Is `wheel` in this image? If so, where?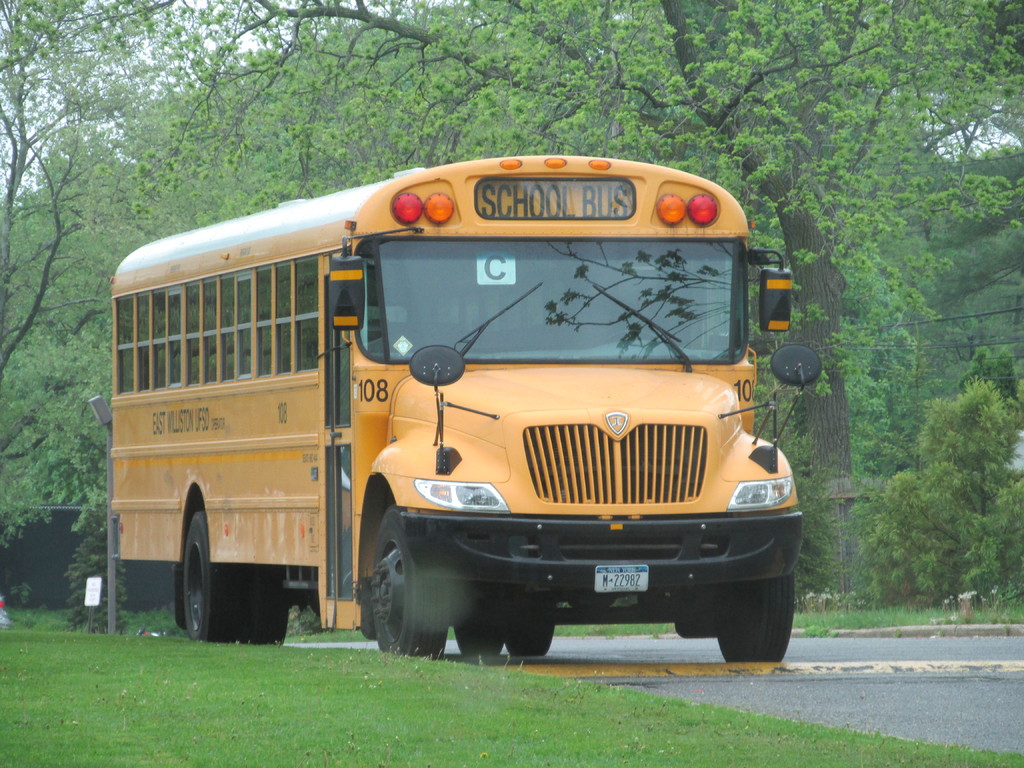
Yes, at l=185, t=511, r=242, b=644.
